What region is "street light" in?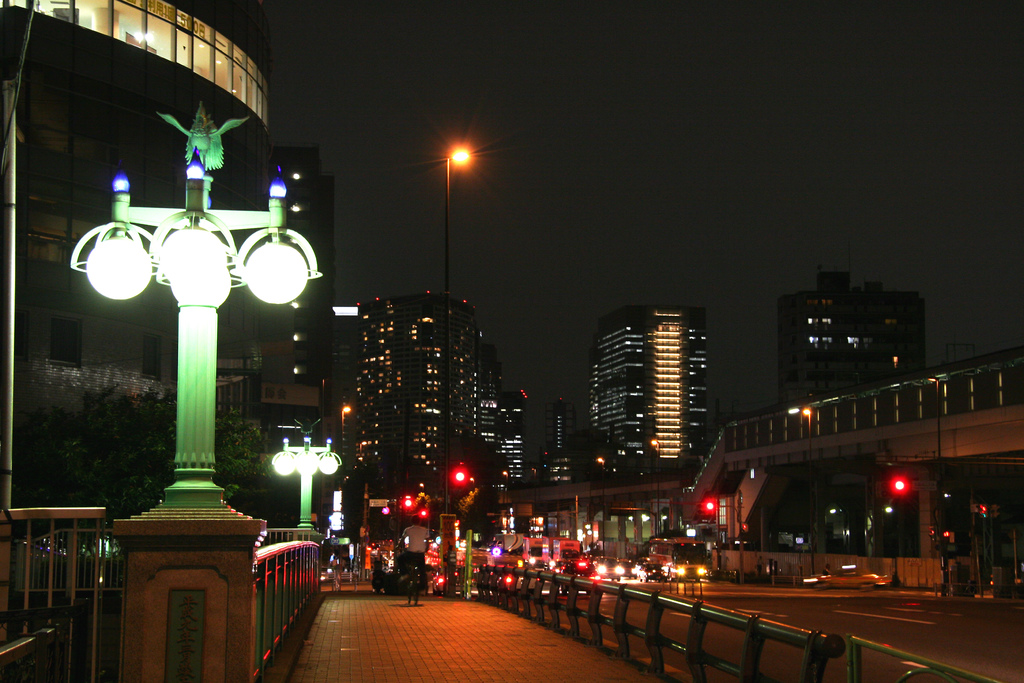
68,149,327,514.
